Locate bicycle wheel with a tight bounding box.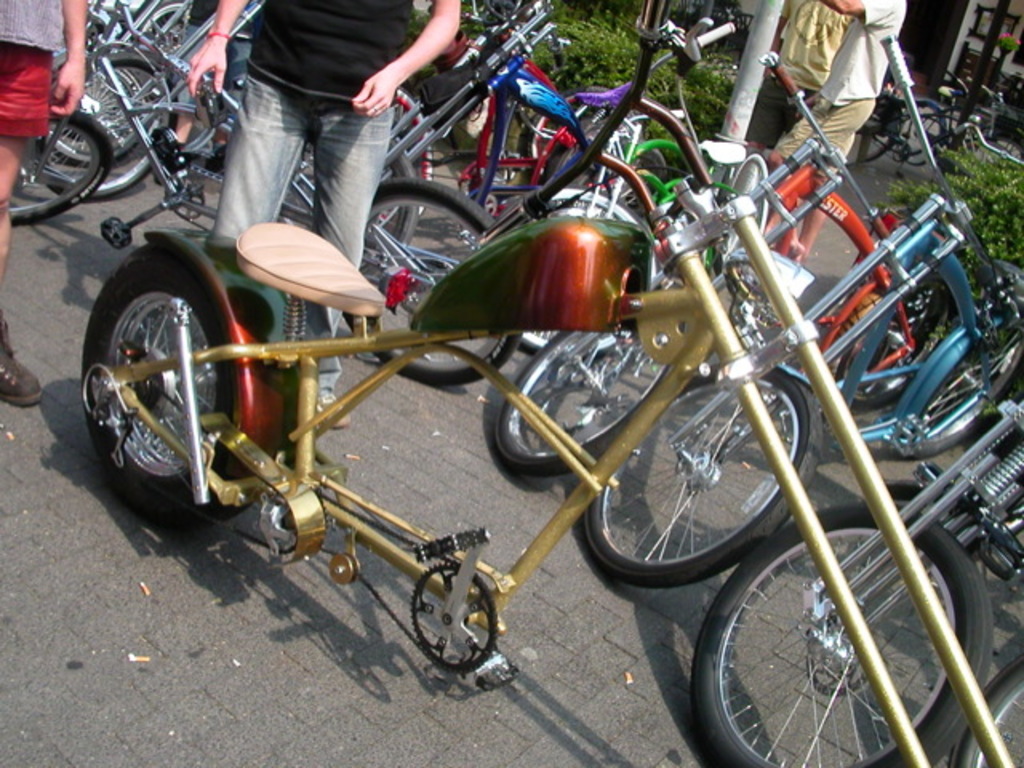
677, 504, 997, 762.
